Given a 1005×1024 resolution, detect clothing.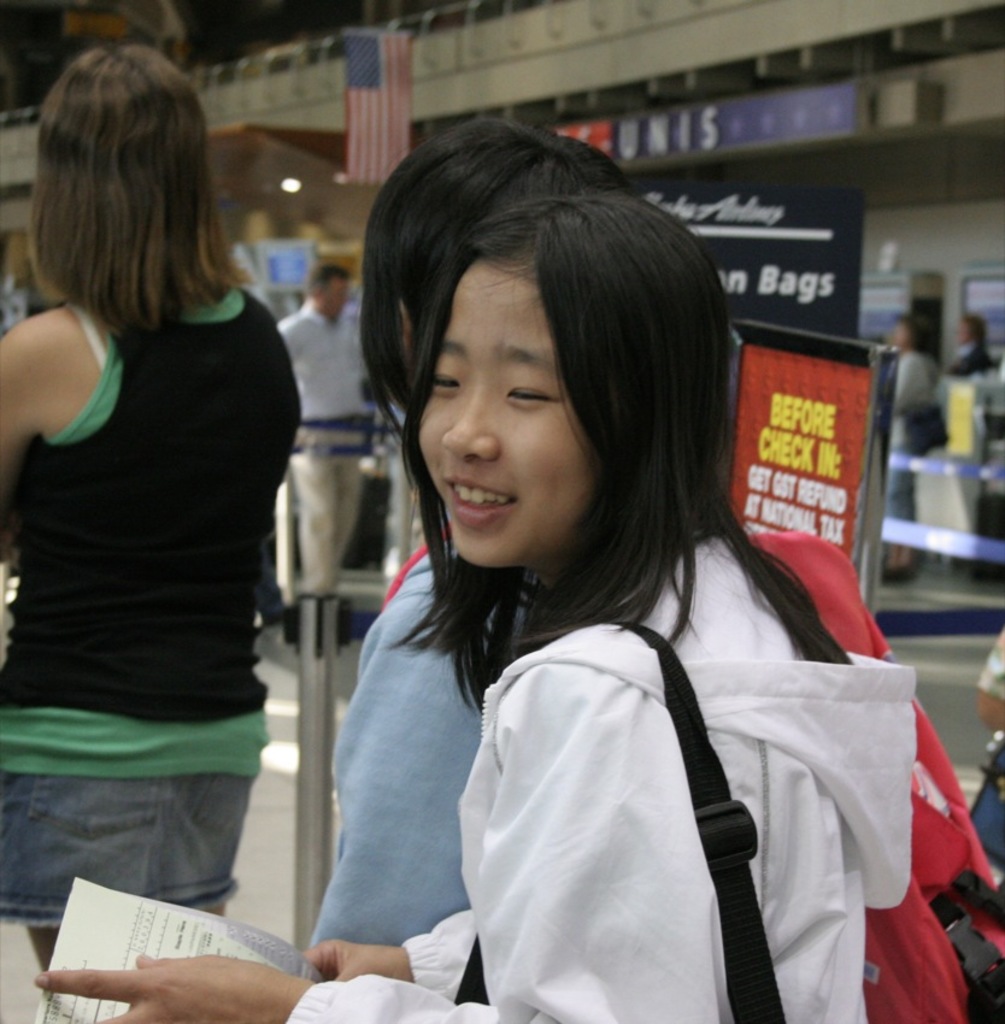
crop(274, 308, 374, 601).
